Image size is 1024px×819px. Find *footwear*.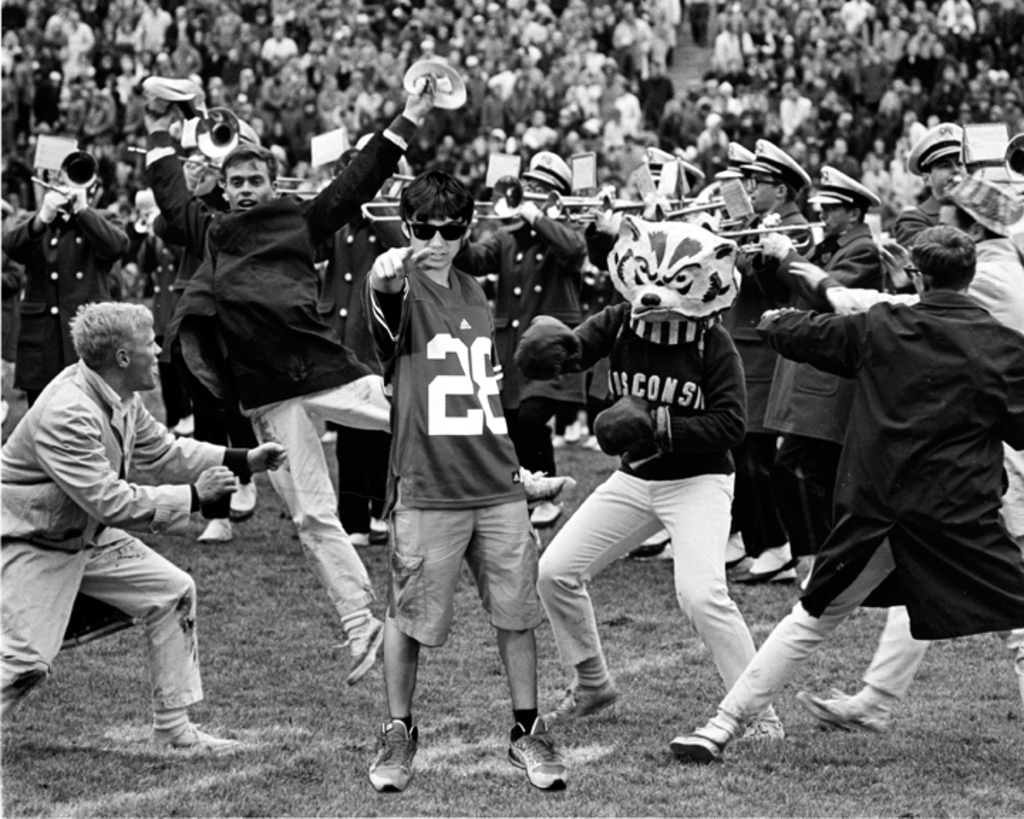
(x1=151, y1=718, x2=243, y2=764).
